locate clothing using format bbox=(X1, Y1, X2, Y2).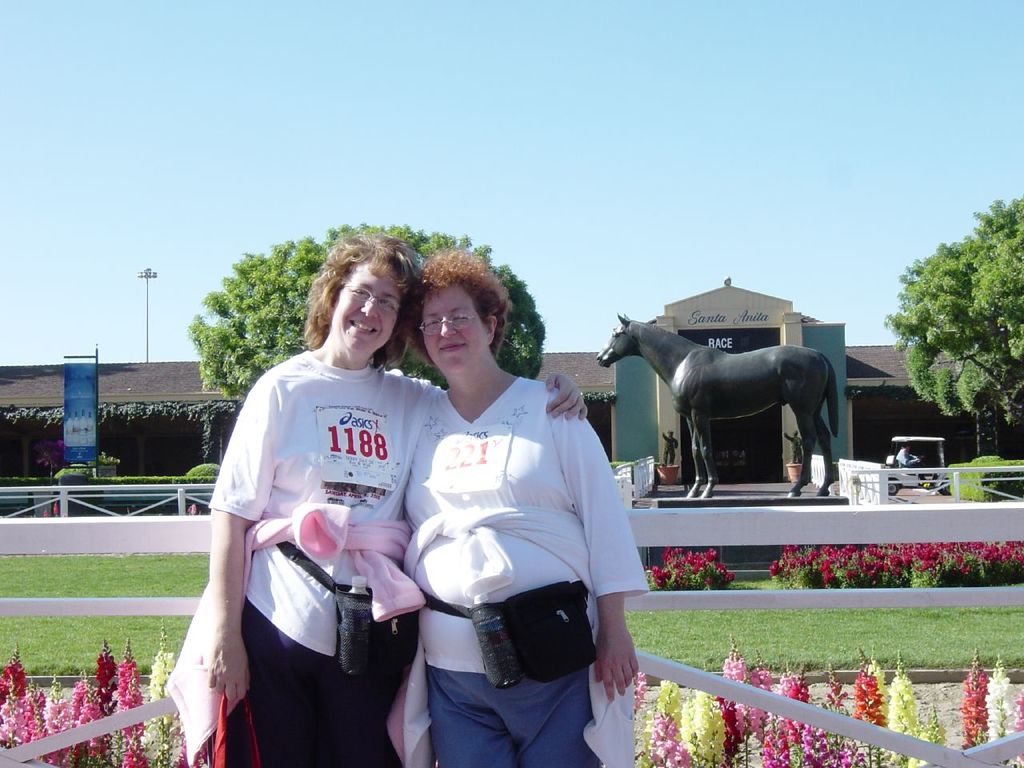
bbox=(395, 370, 647, 767).
